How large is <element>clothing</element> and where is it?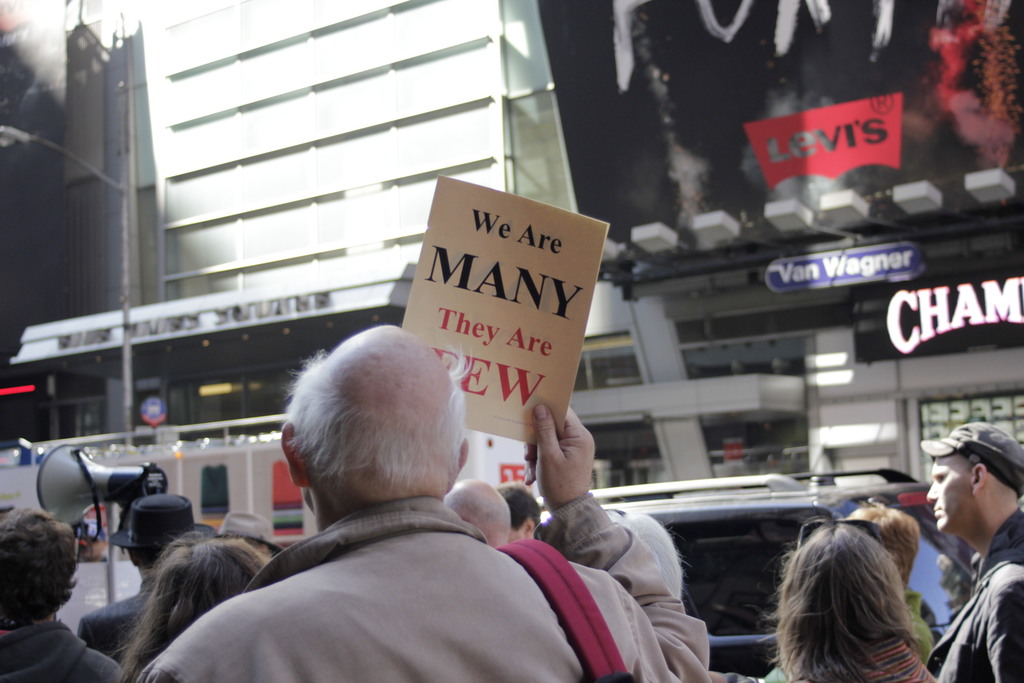
Bounding box: box=[0, 593, 125, 682].
